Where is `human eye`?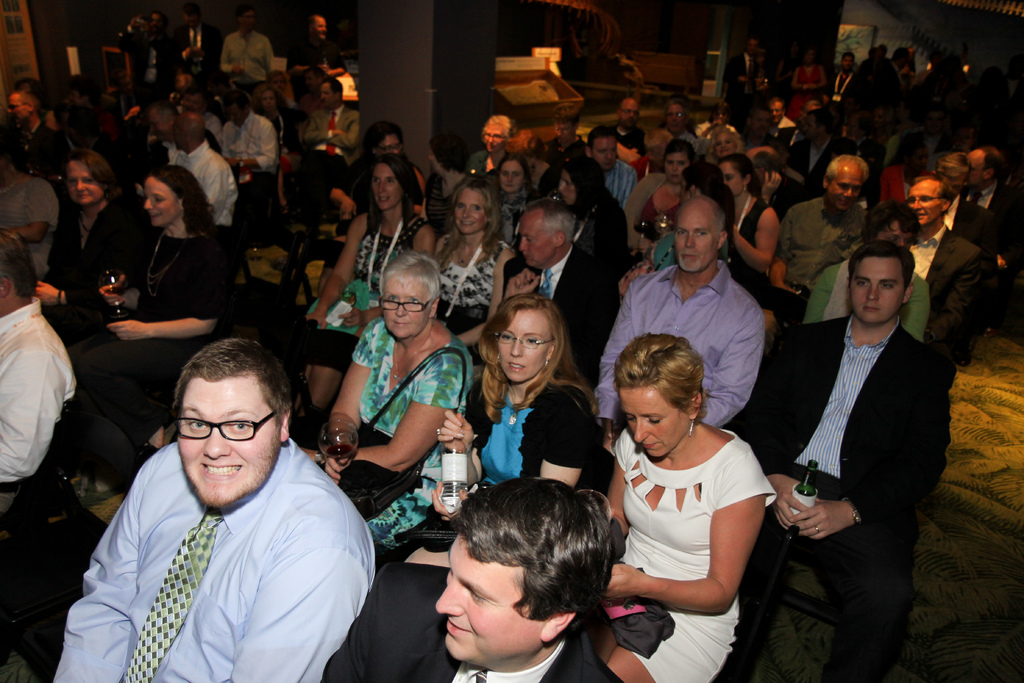
372,179,383,186.
